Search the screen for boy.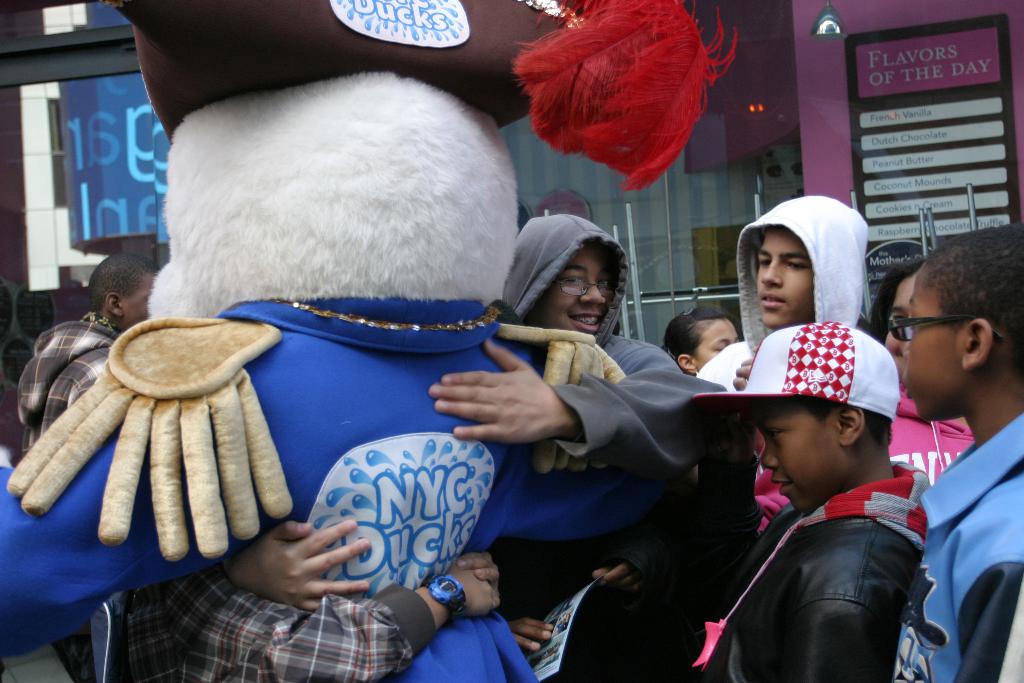
Found at 884, 219, 1023, 682.
